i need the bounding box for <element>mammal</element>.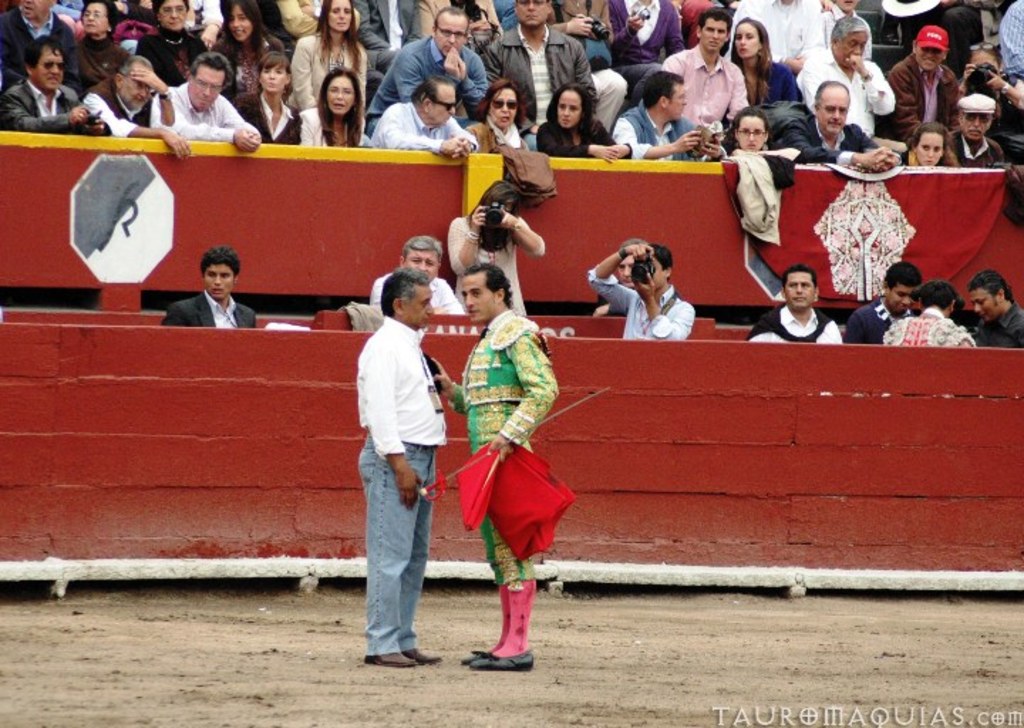
Here it is: (left=277, top=0, right=361, bottom=40).
